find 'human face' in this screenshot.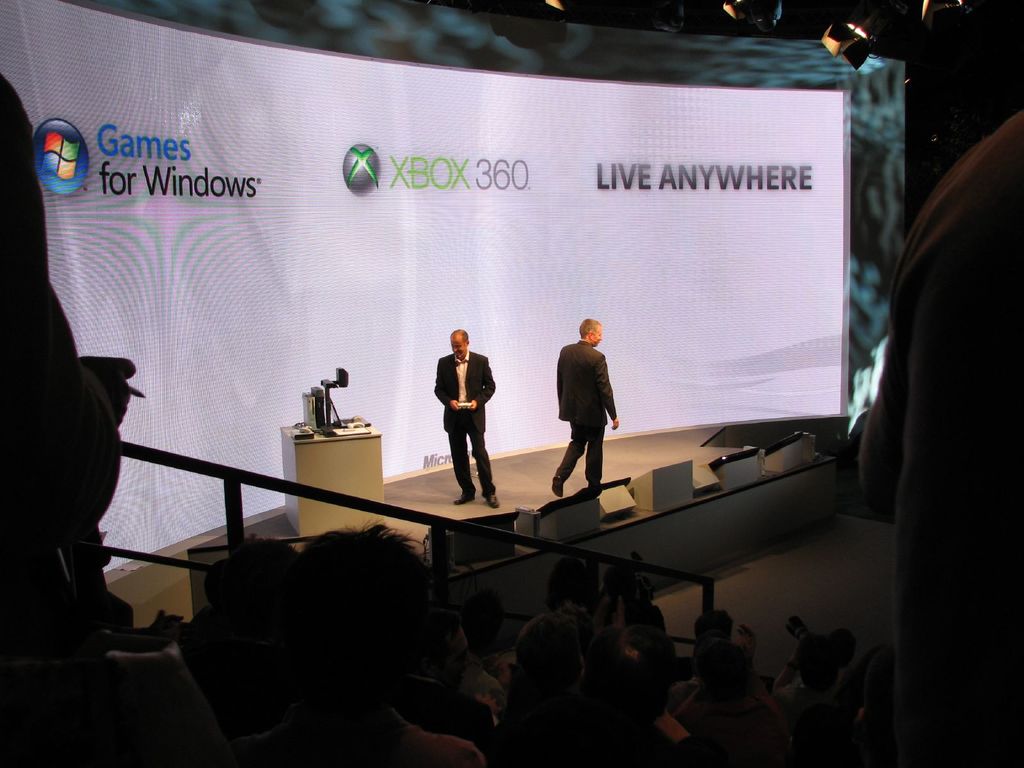
The bounding box for 'human face' is box=[455, 339, 466, 358].
